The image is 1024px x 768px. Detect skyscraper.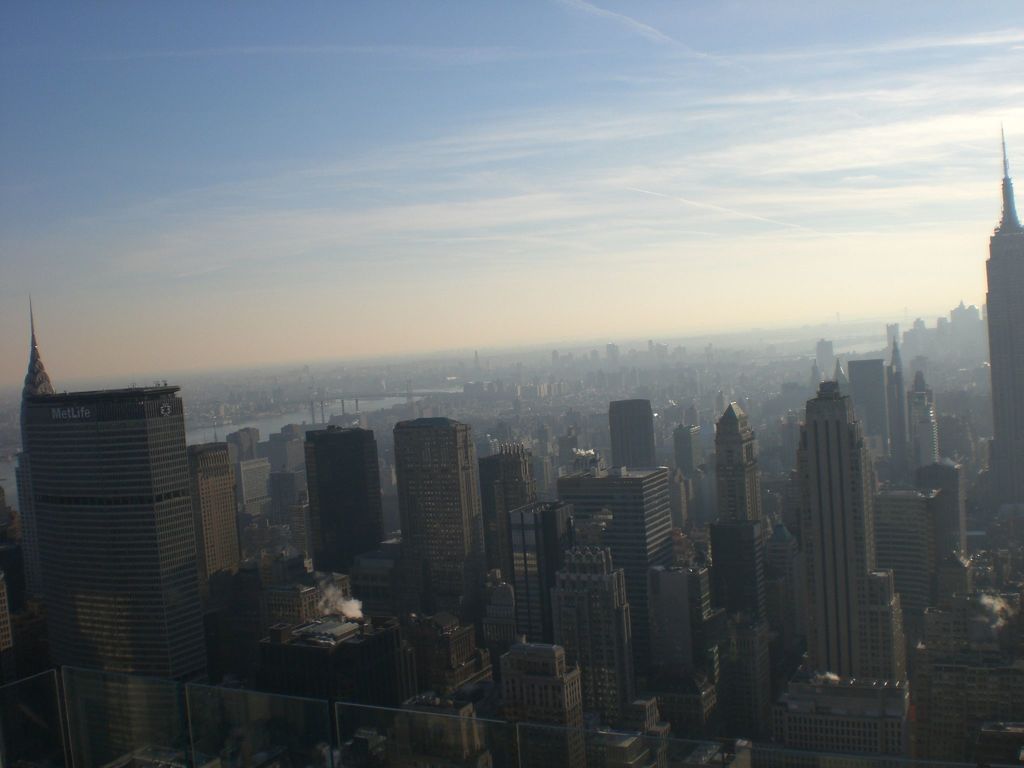
Detection: 262,465,303,540.
